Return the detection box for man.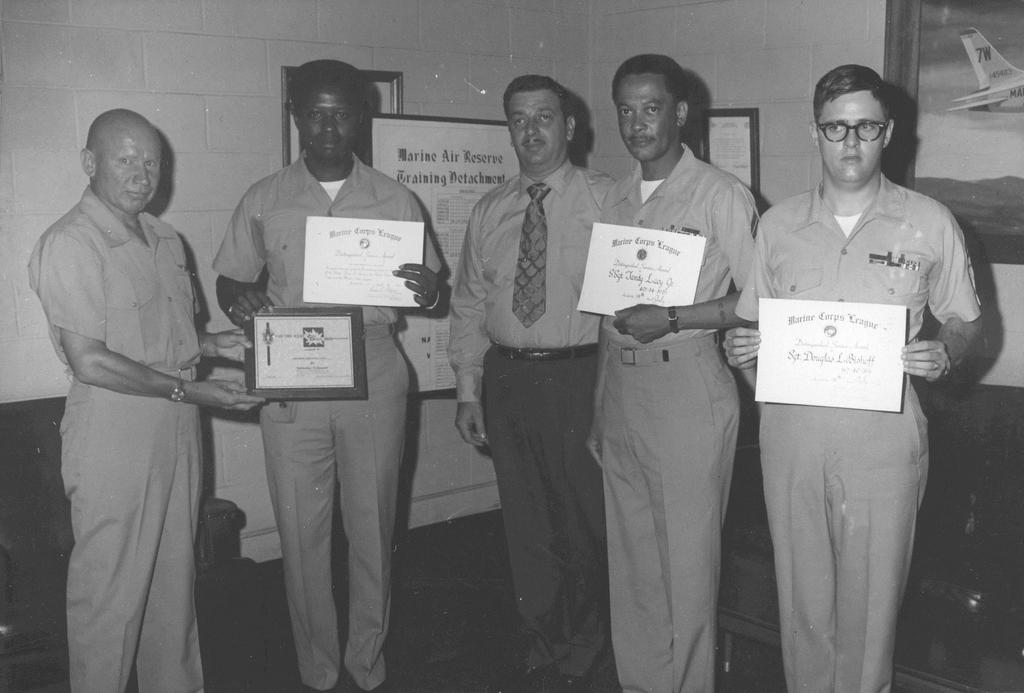
locate(25, 104, 270, 692).
